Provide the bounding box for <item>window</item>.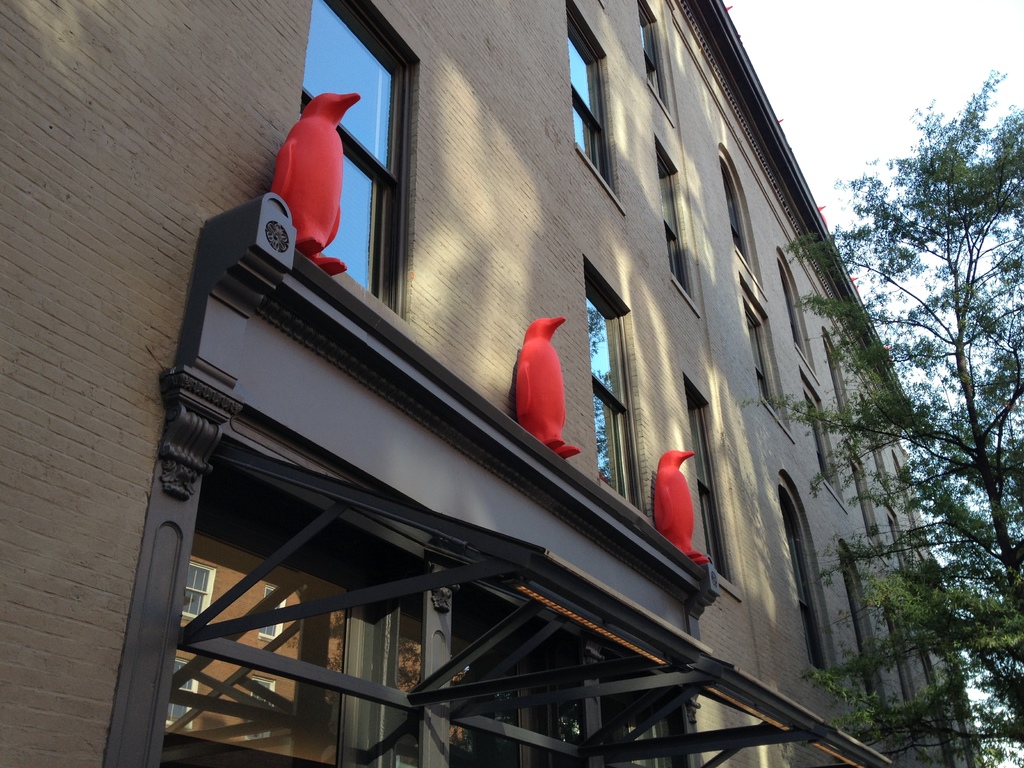
{"x1": 295, "y1": 3, "x2": 417, "y2": 316}.
